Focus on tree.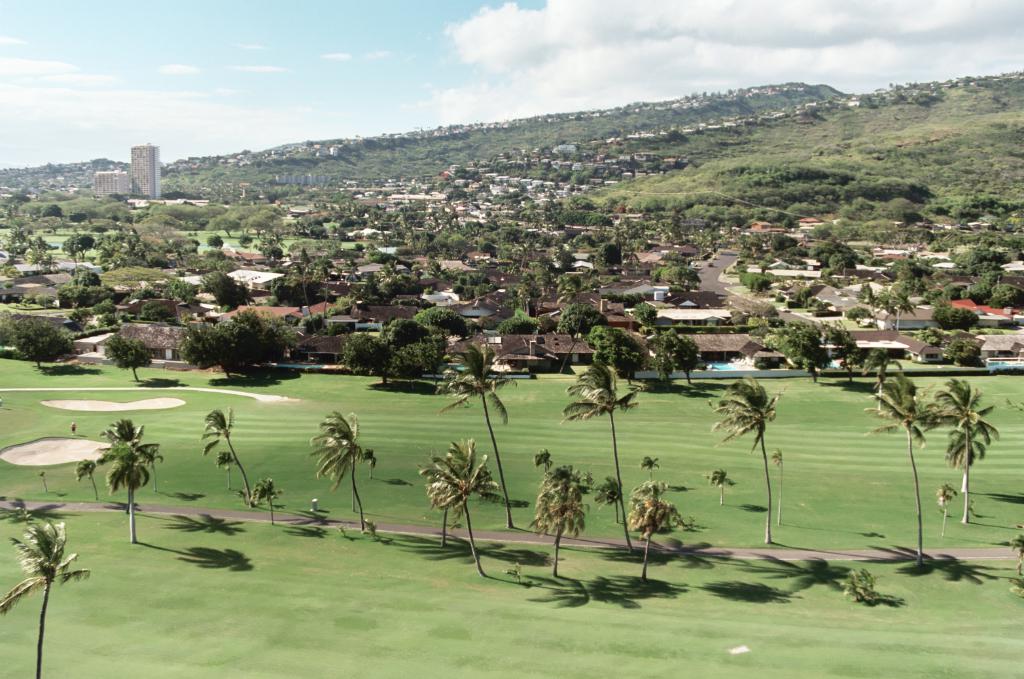
Focused at (861, 370, 938, 566).
